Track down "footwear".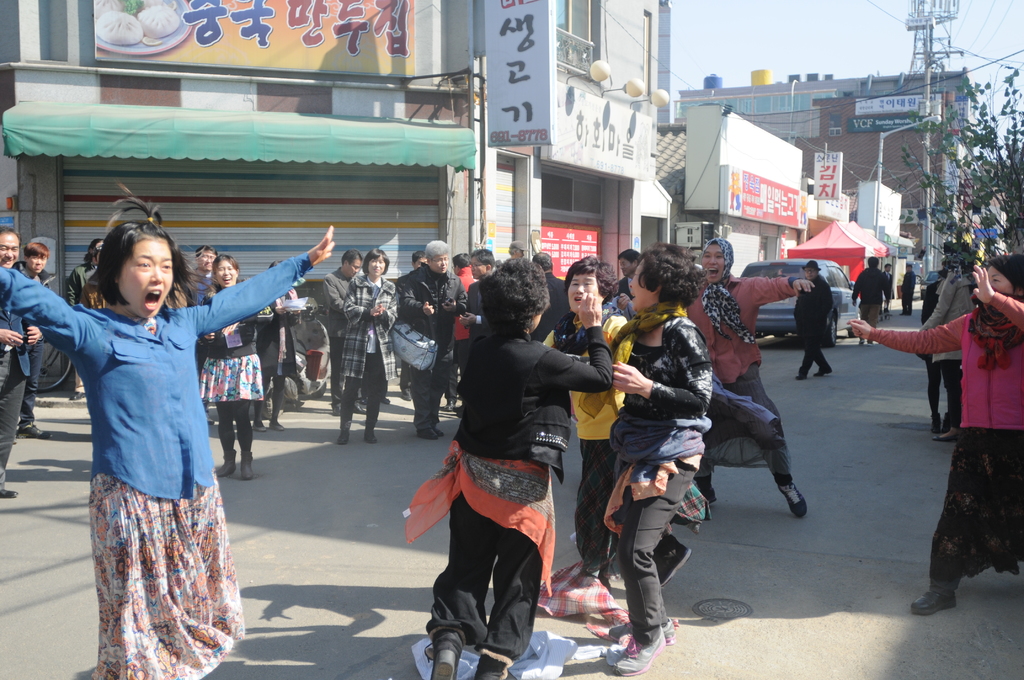
Tracked to 383, 394, 394, 408.
